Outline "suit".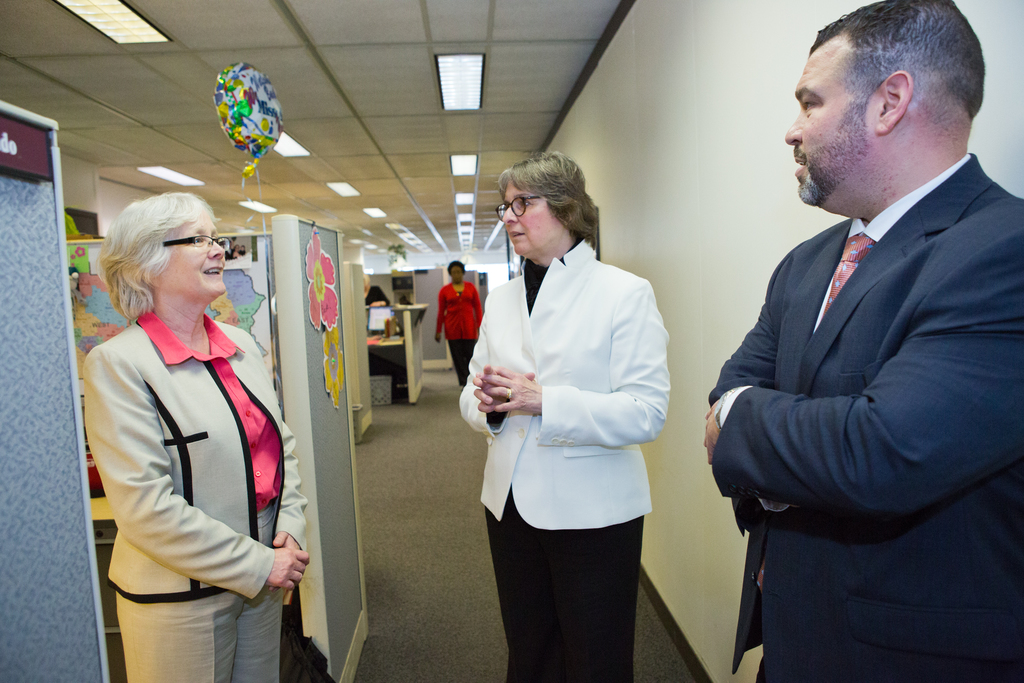
Outline: {"x1": 460, "y1": 242, "x2": 673, "y2": 682}.
